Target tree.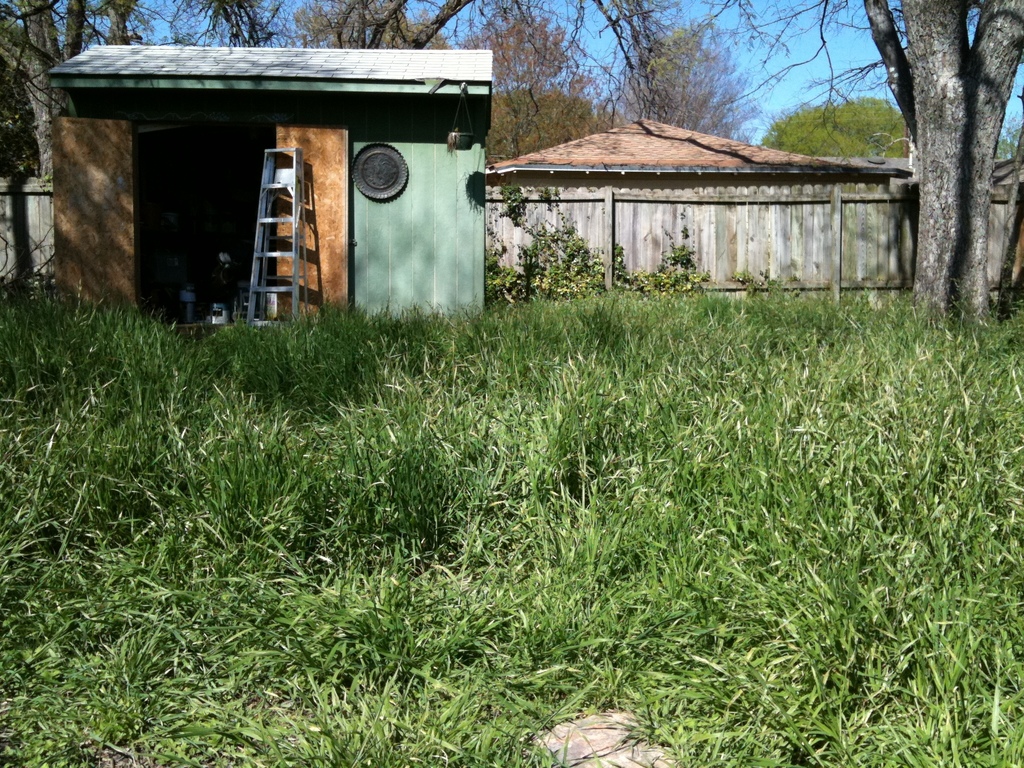
Target region: 865:0:1010:302.
